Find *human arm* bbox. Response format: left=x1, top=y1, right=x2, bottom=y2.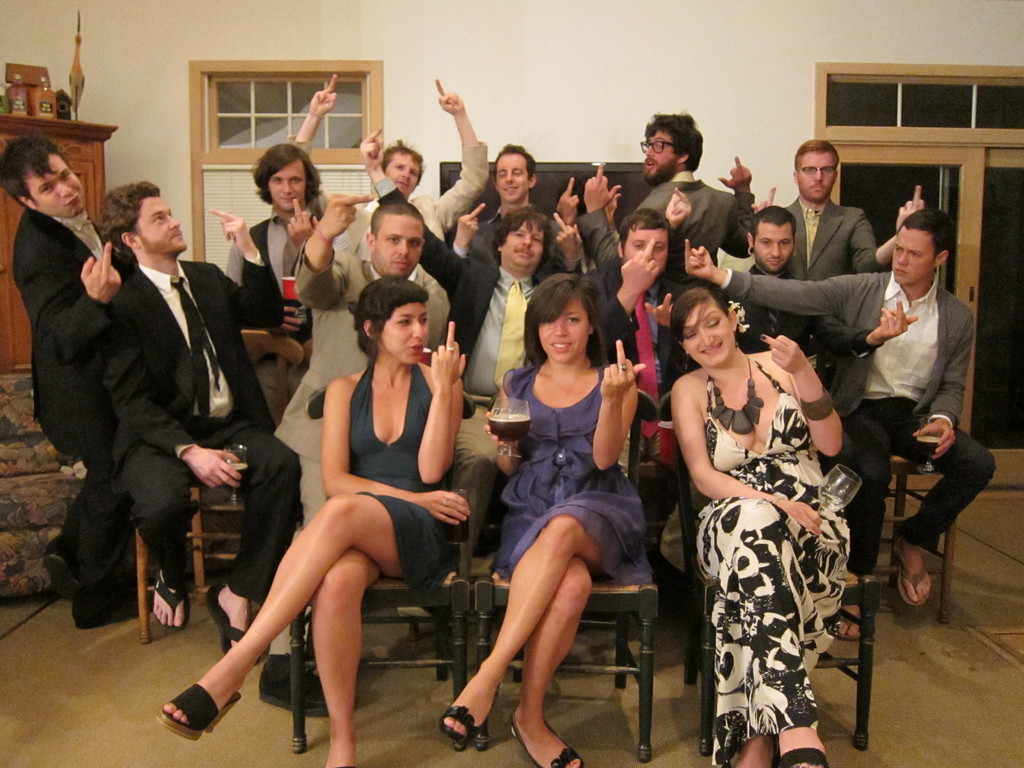
left=294, top=72, right=338, bottom=157.
